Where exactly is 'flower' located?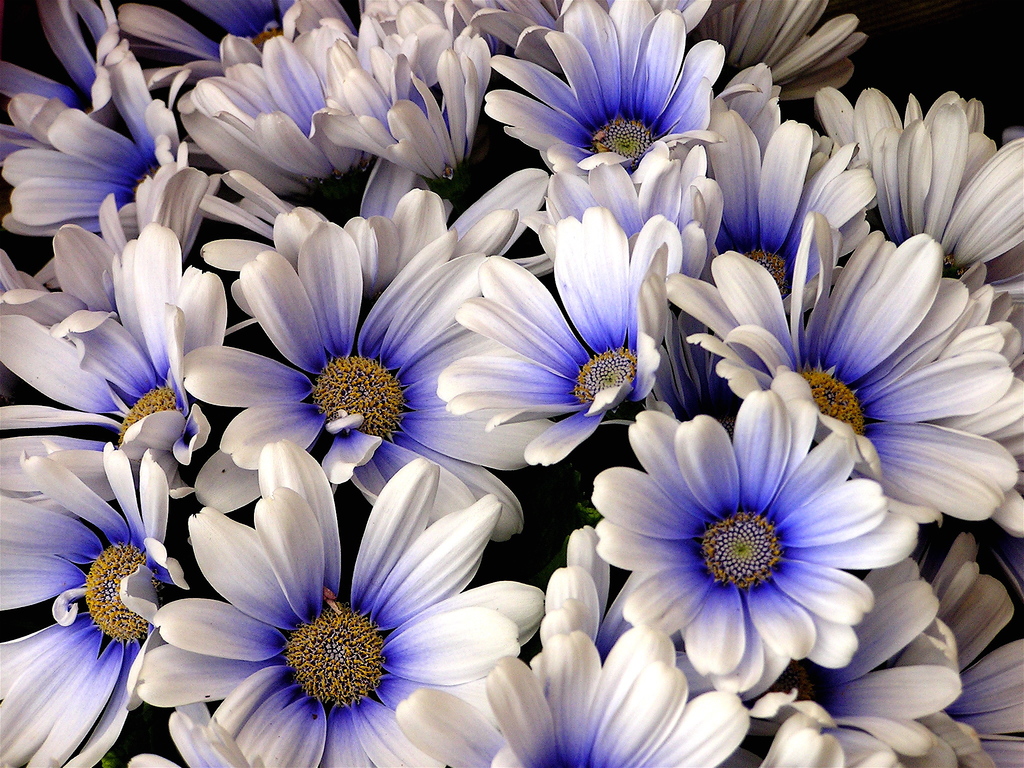
Its bounding box is rect(685, 0, 874, 103).
